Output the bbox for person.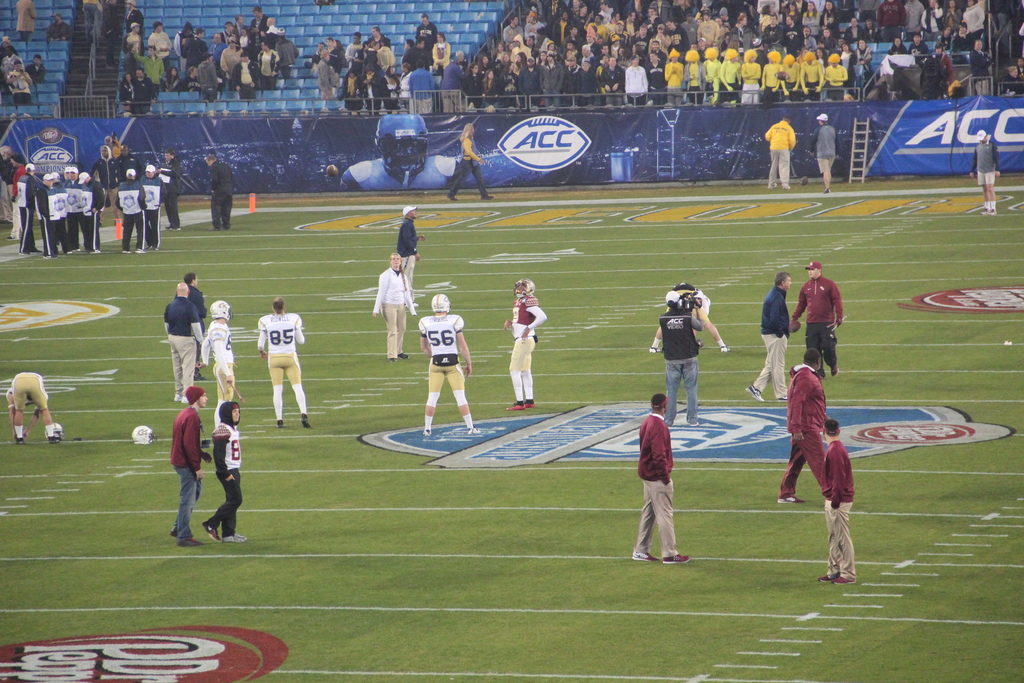
box(650, 272, 724, 363).
